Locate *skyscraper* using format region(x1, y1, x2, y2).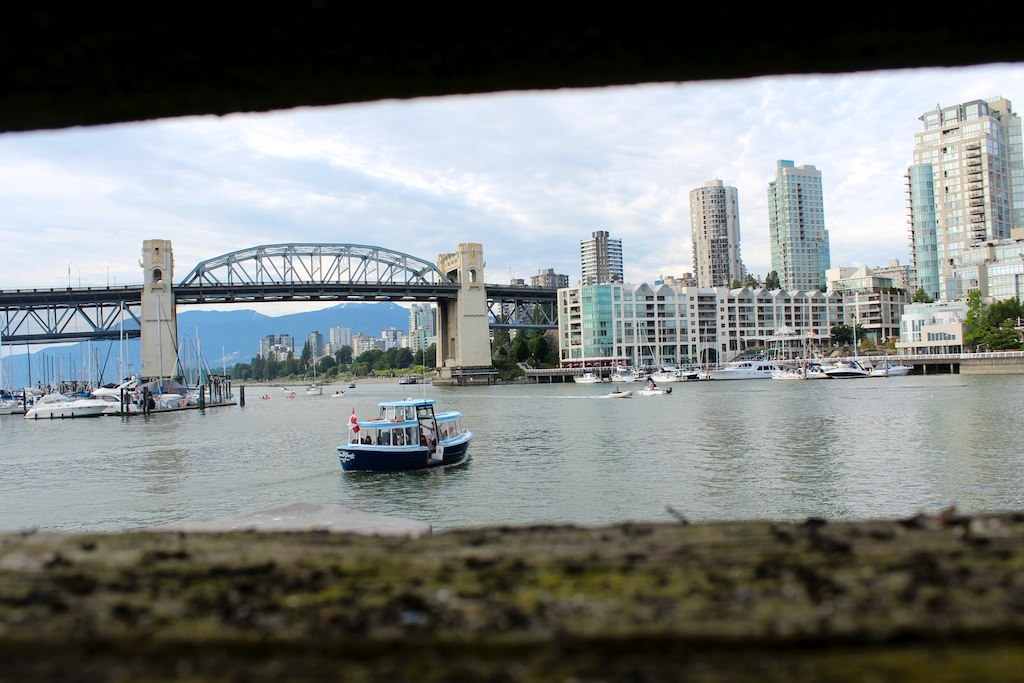
region(496, 271, 532, 339).
